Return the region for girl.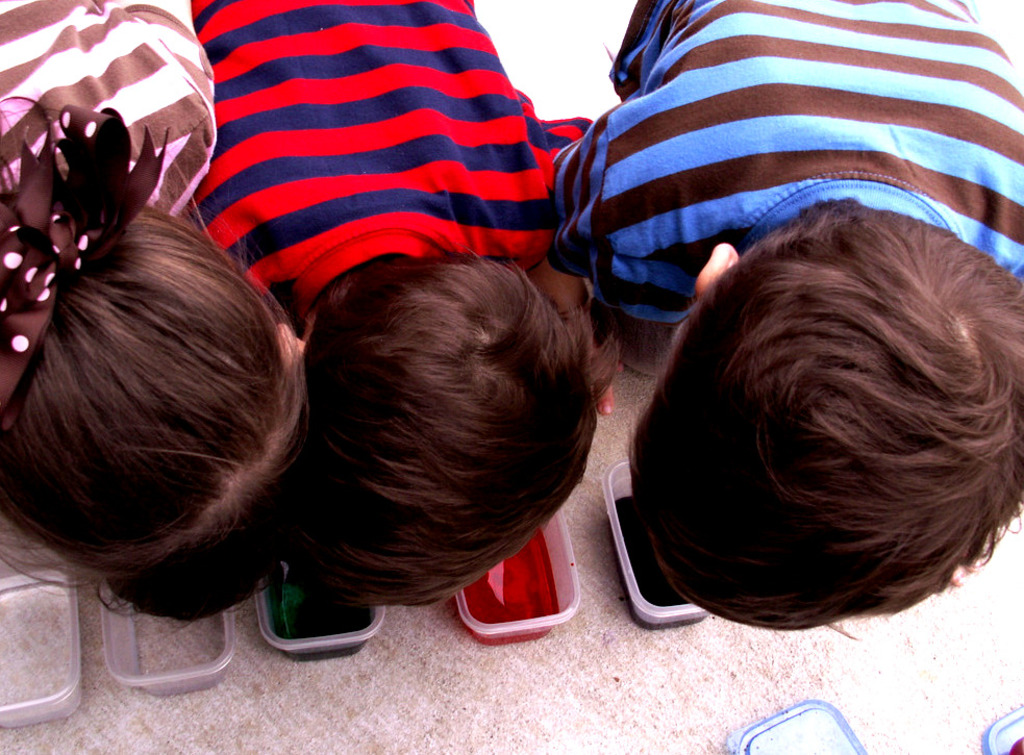
select_region(0, 0, 302, 629).
